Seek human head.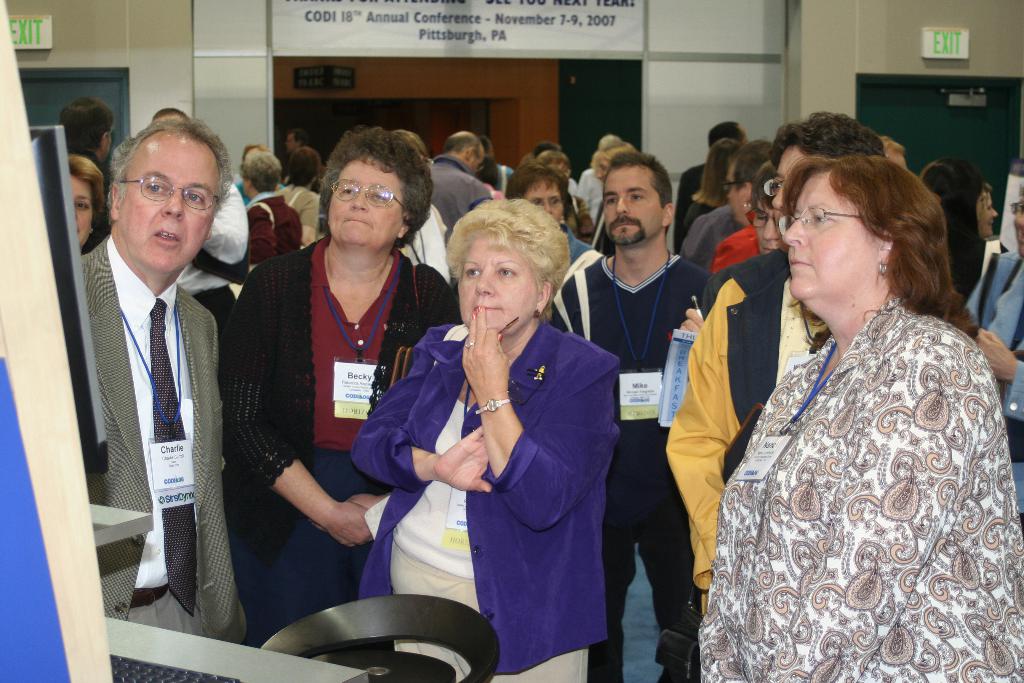
bbox=(447, 129, 485, 173).
